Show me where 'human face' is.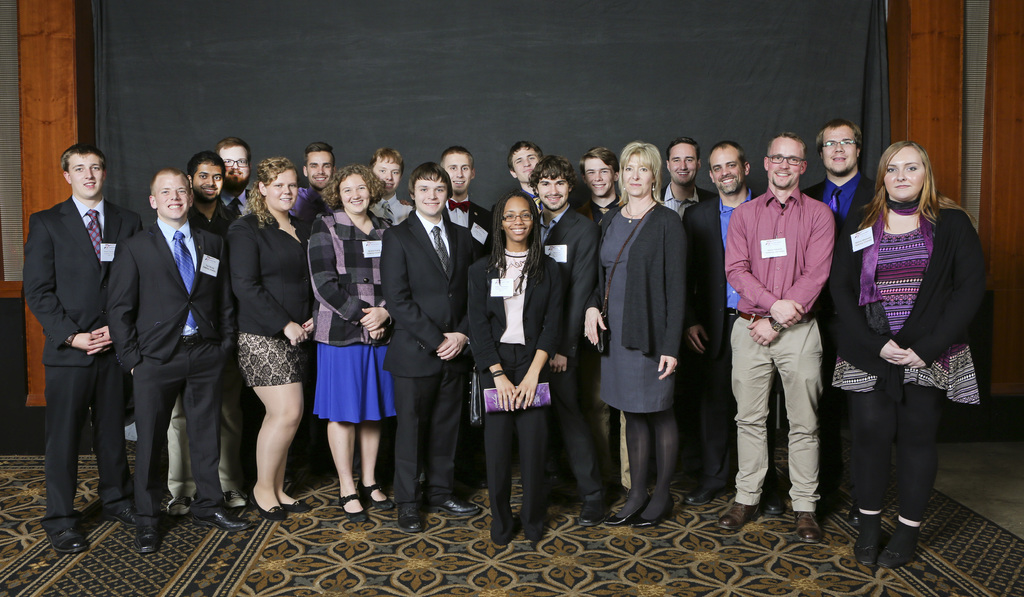
'human face' is at x1=417, y1=179, x2=447, y2=207.
